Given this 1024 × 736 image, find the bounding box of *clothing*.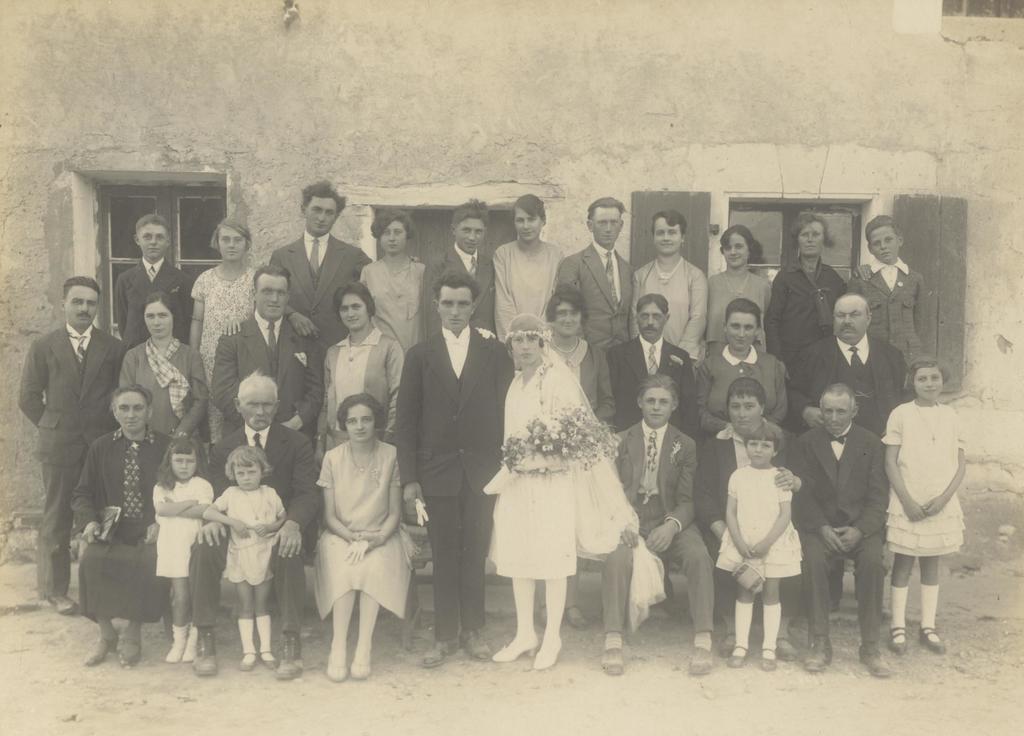
(182,258,265,368).
